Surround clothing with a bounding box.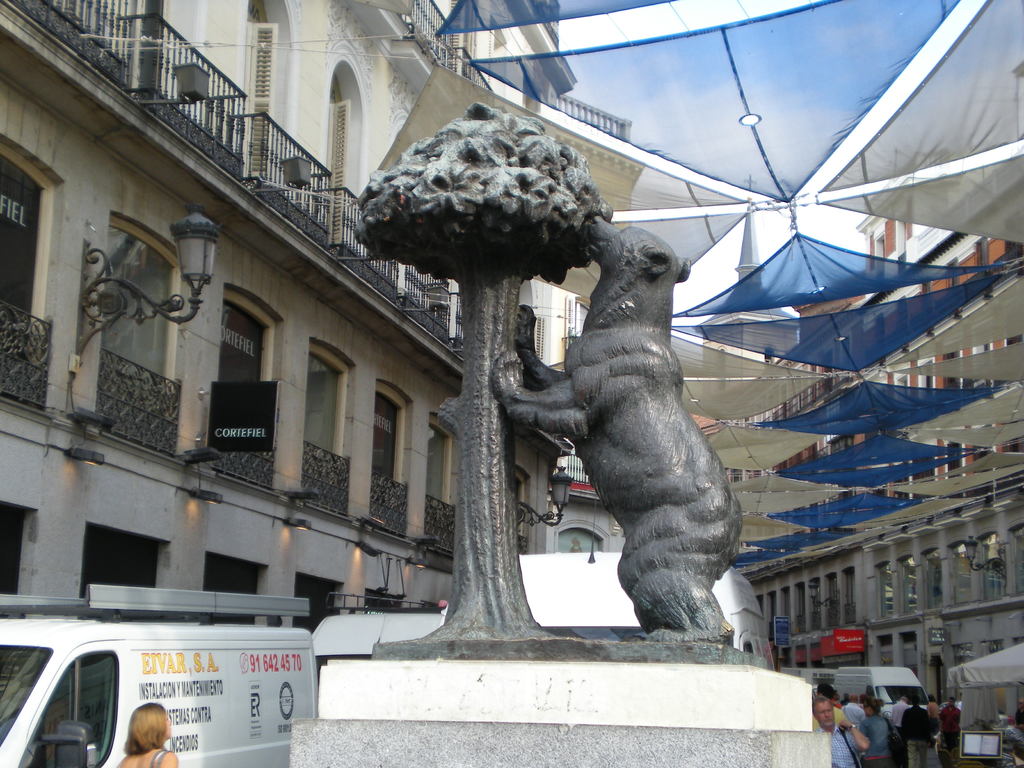
[left=902, top=707, right=932, bottom=767].
